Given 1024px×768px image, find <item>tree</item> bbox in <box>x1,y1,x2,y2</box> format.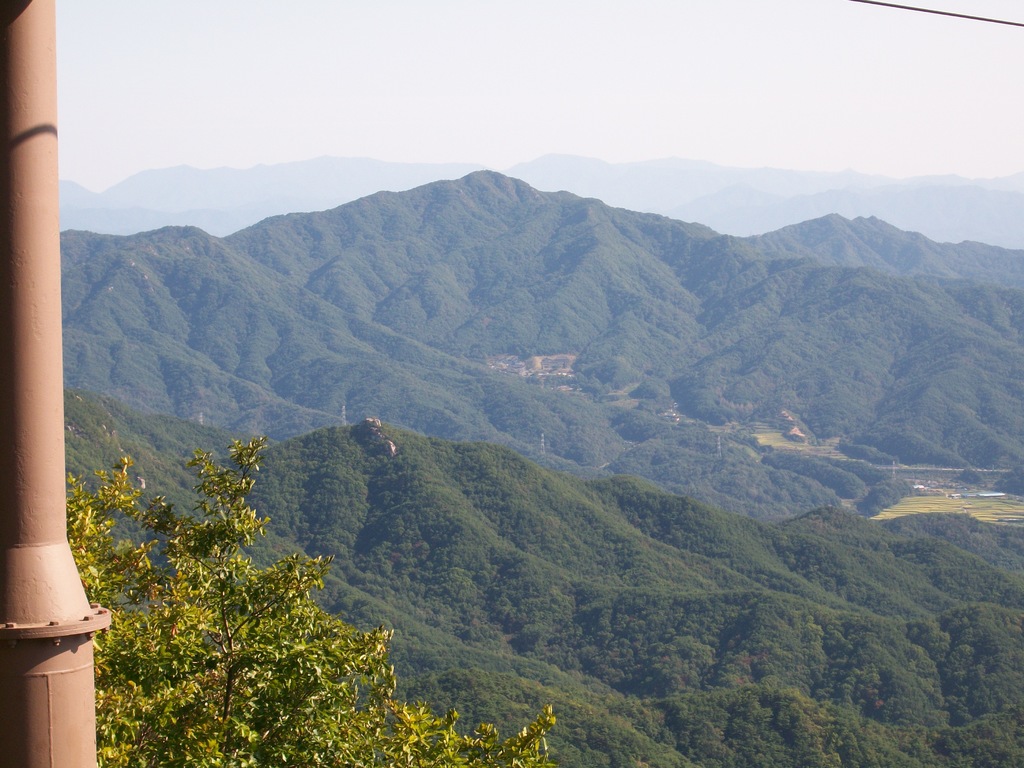
<box>65,434,558,767</box>.
